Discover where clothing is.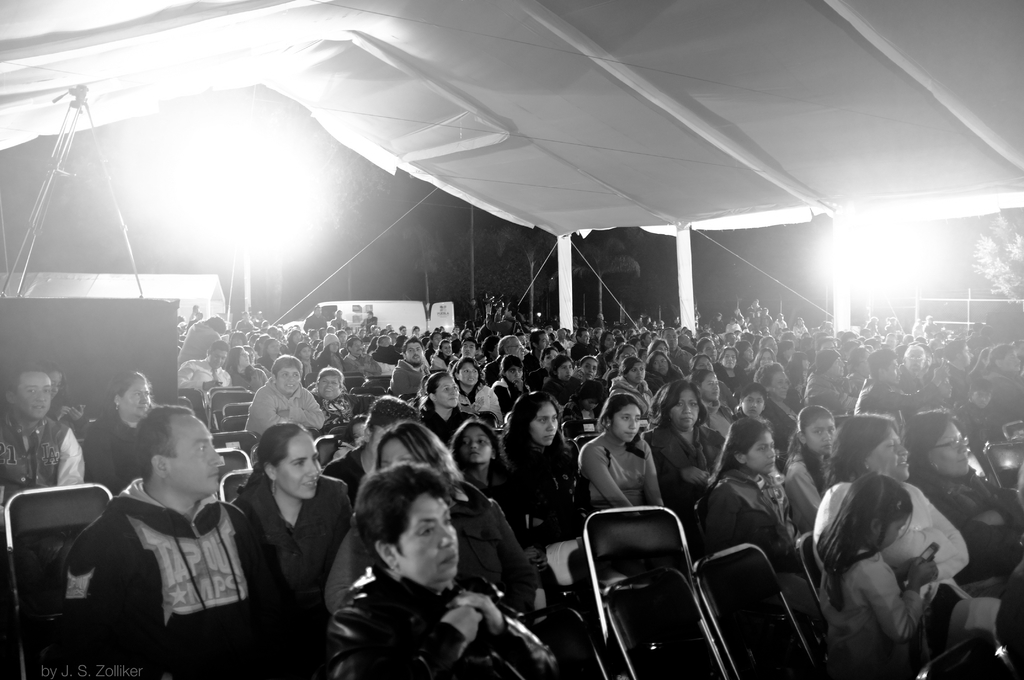
Discovered at region(570, 341, 587, 364).
